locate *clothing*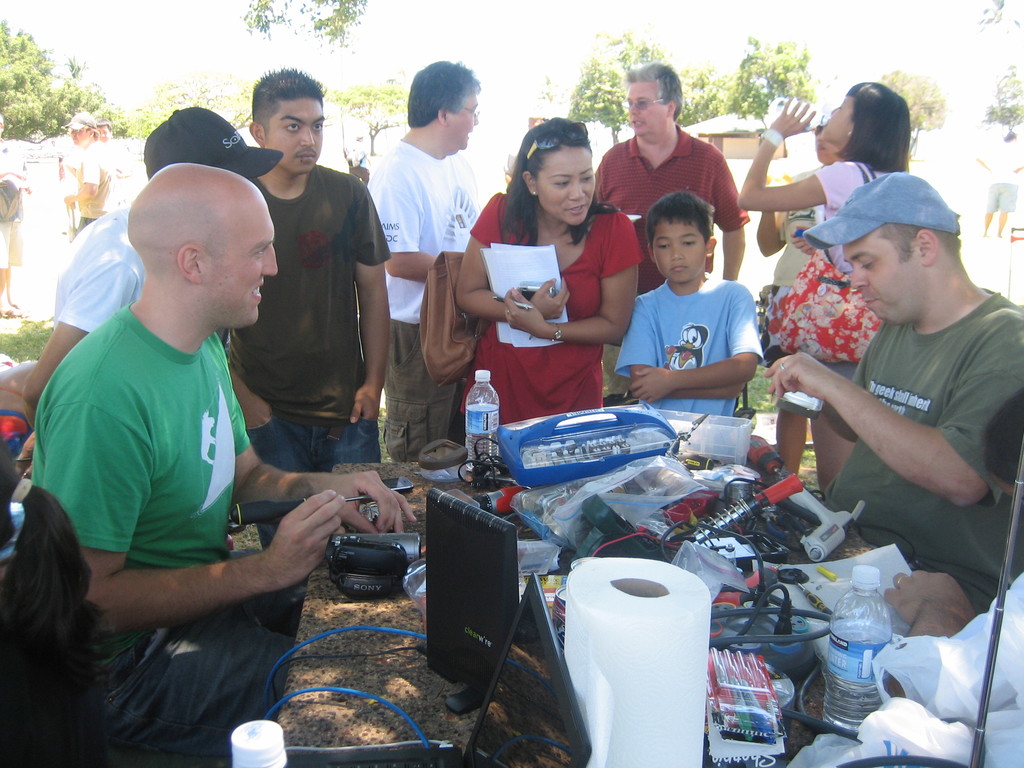
crop(609, 280, 770, 422)
